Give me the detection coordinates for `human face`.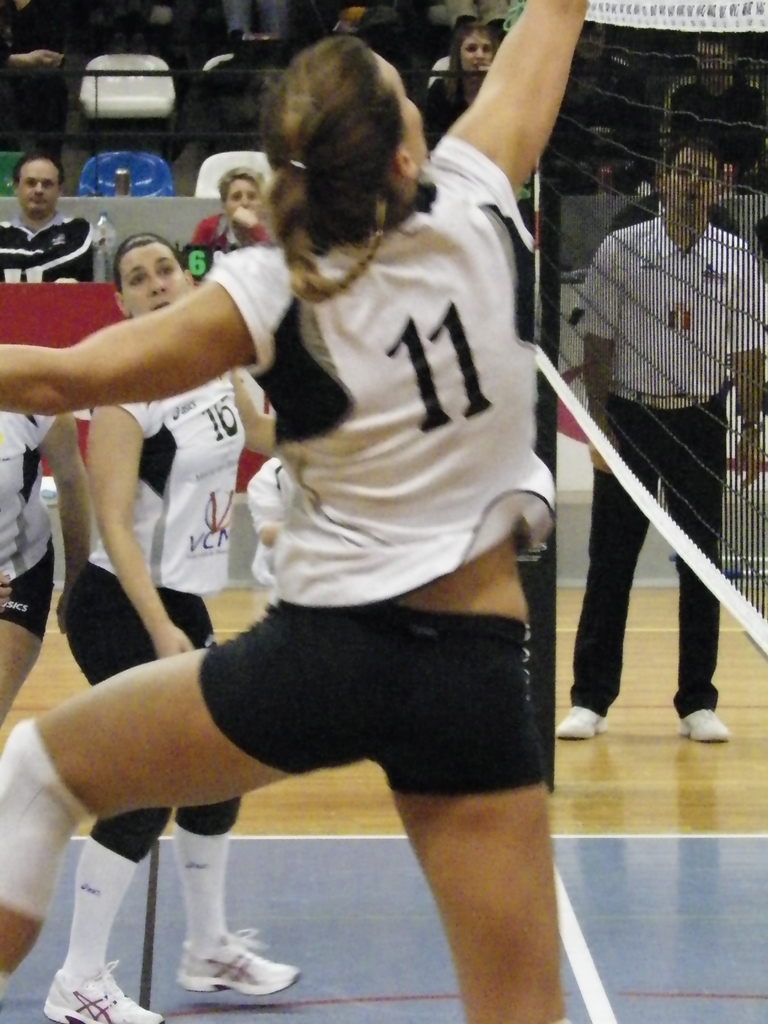
457,35,499,76.
